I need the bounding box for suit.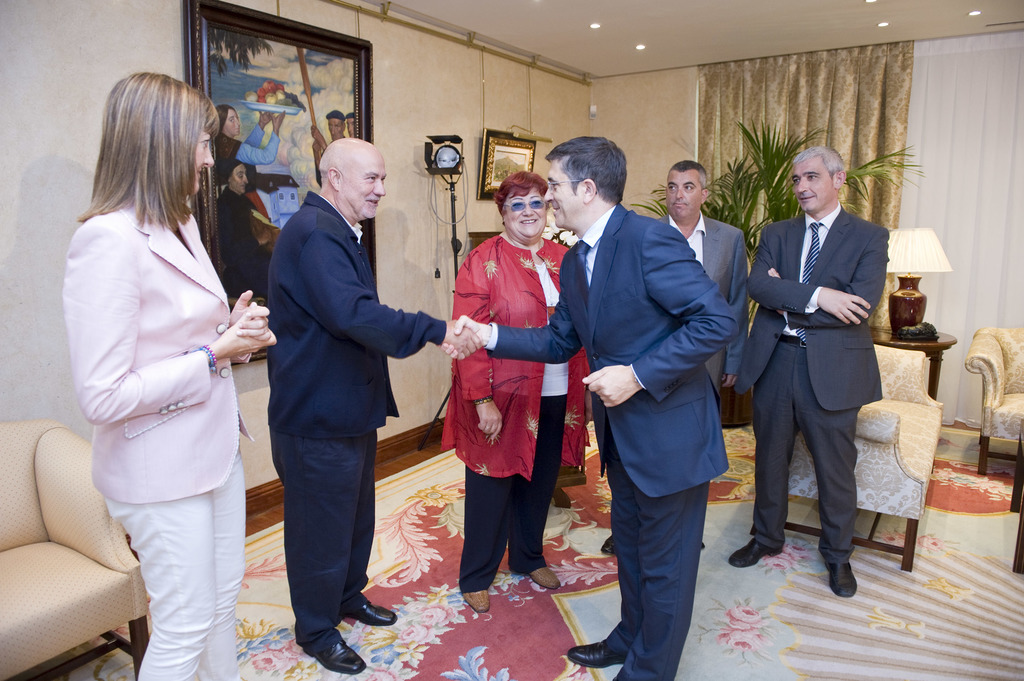
Here it is: 658, 216, 749, 397.
